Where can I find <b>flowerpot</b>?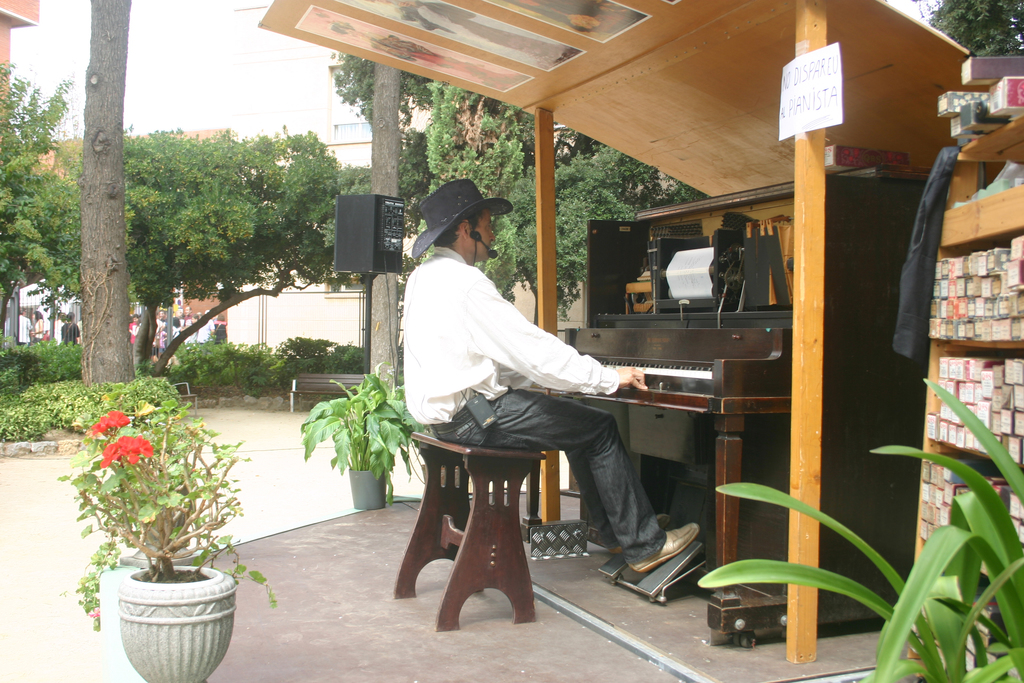
You can find it at (103, 550, 243, 674).
